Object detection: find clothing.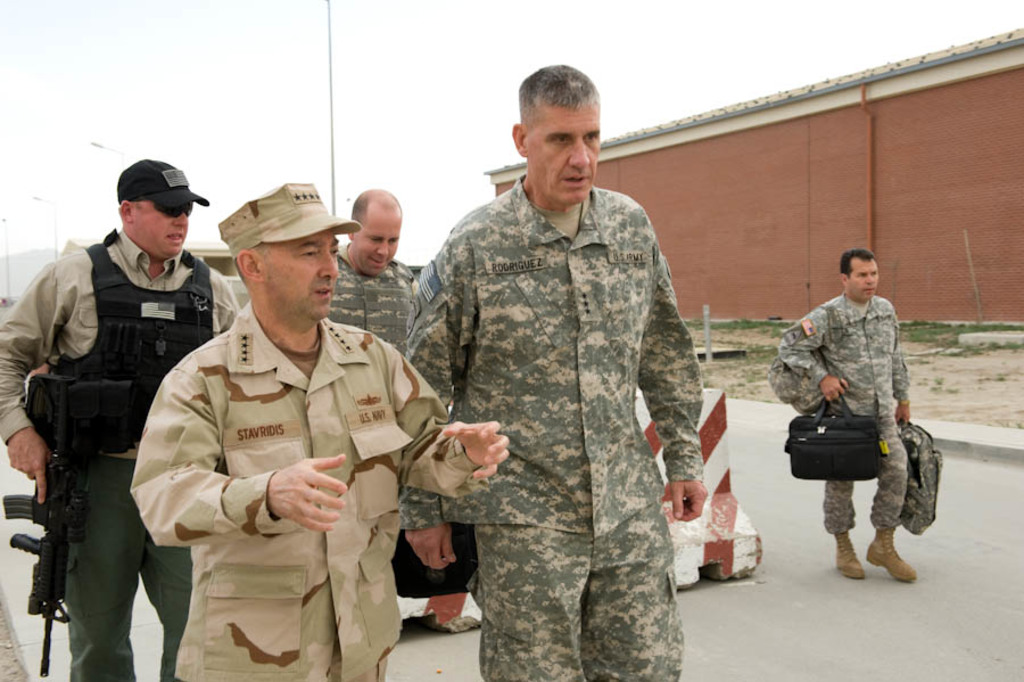
region(0, 225, 237, 681).
